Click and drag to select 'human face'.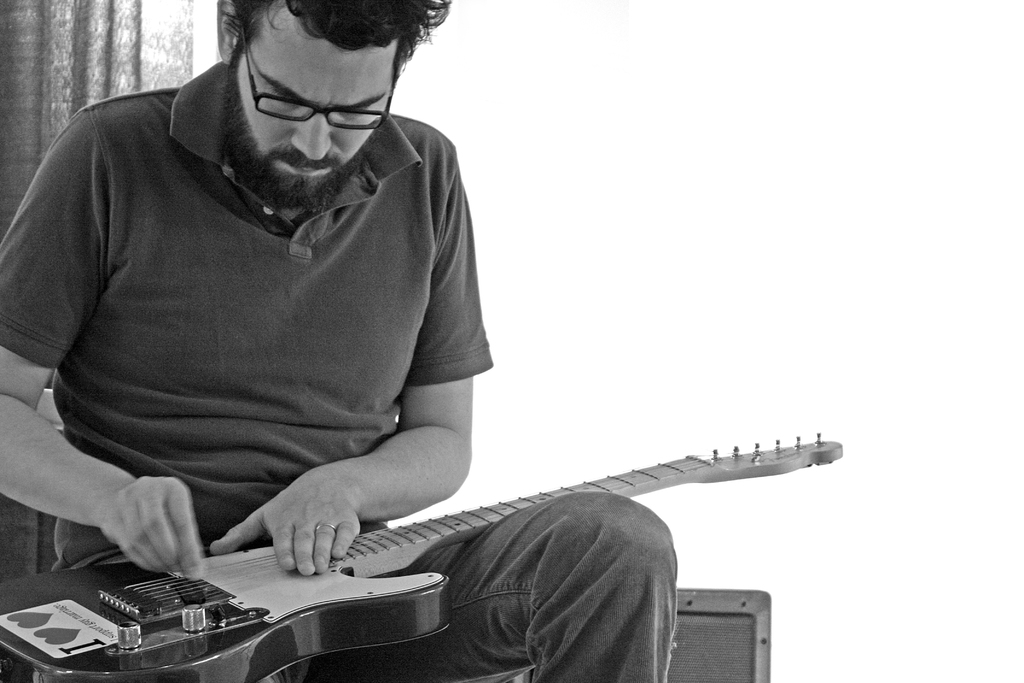
Selection: box=[228, 4, 398, 202].
